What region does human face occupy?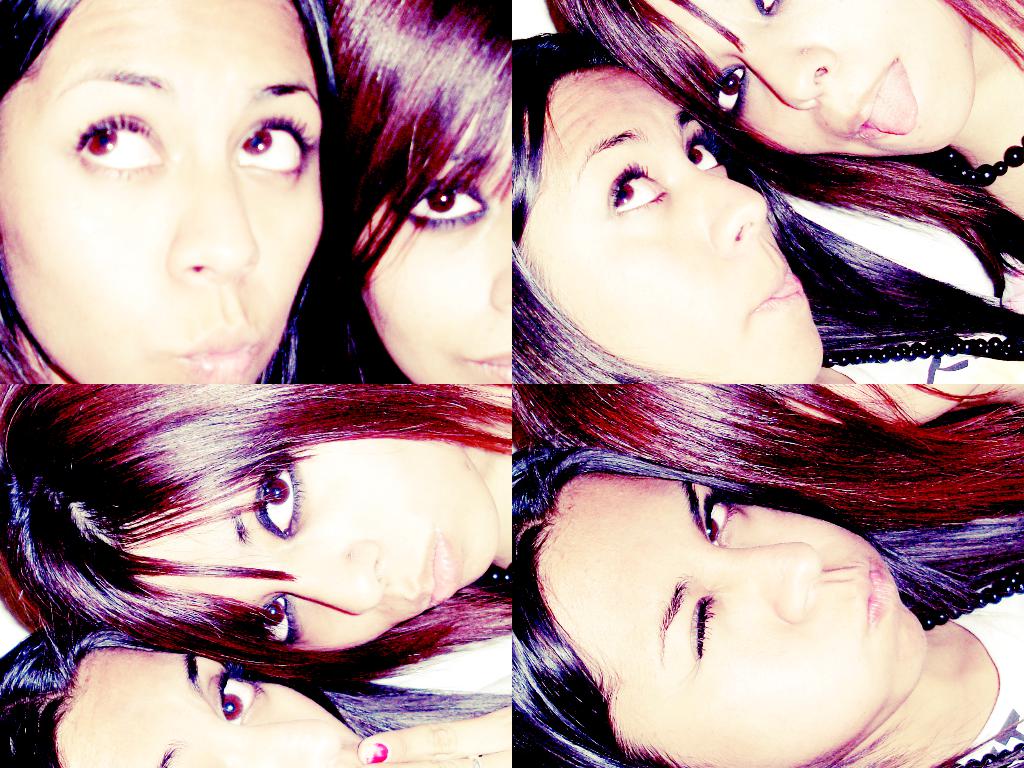
54 658 370 767.
